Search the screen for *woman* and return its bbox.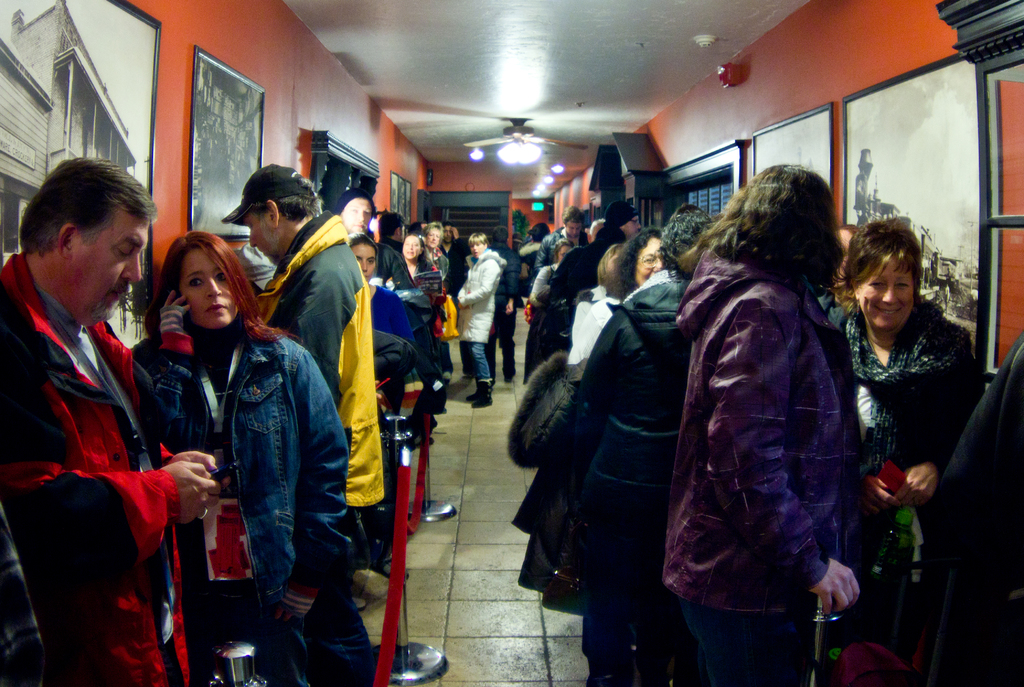
Found: <box>827,208,977,623</box>.
